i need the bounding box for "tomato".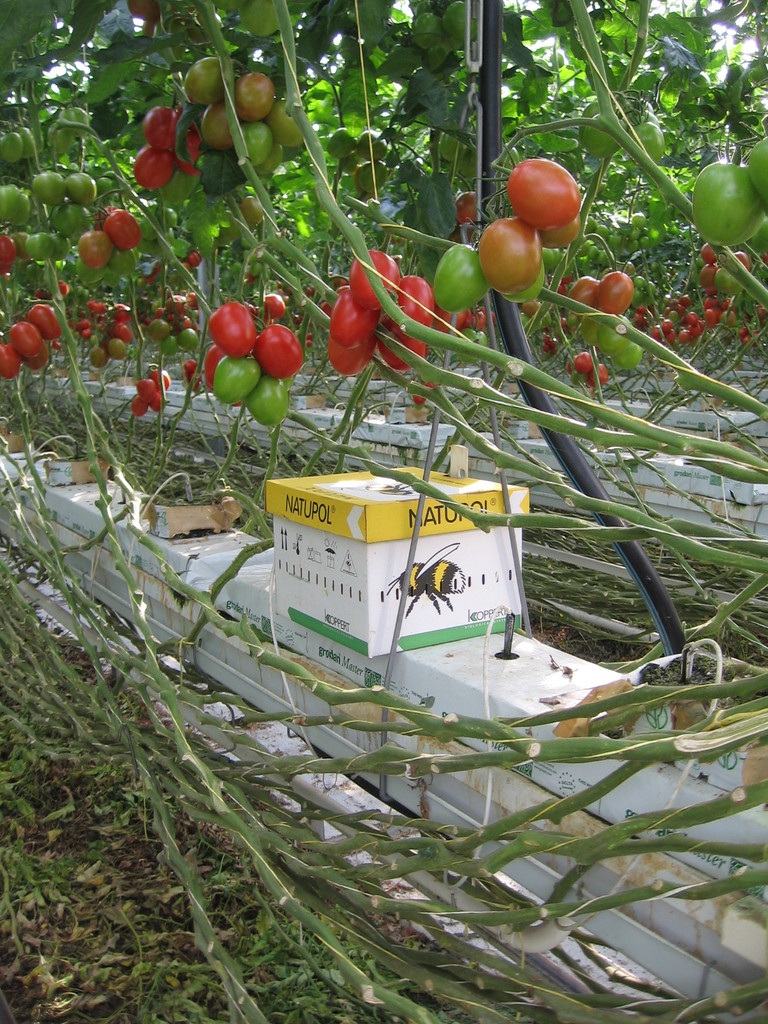
Here it is: 0,232,19,278.
